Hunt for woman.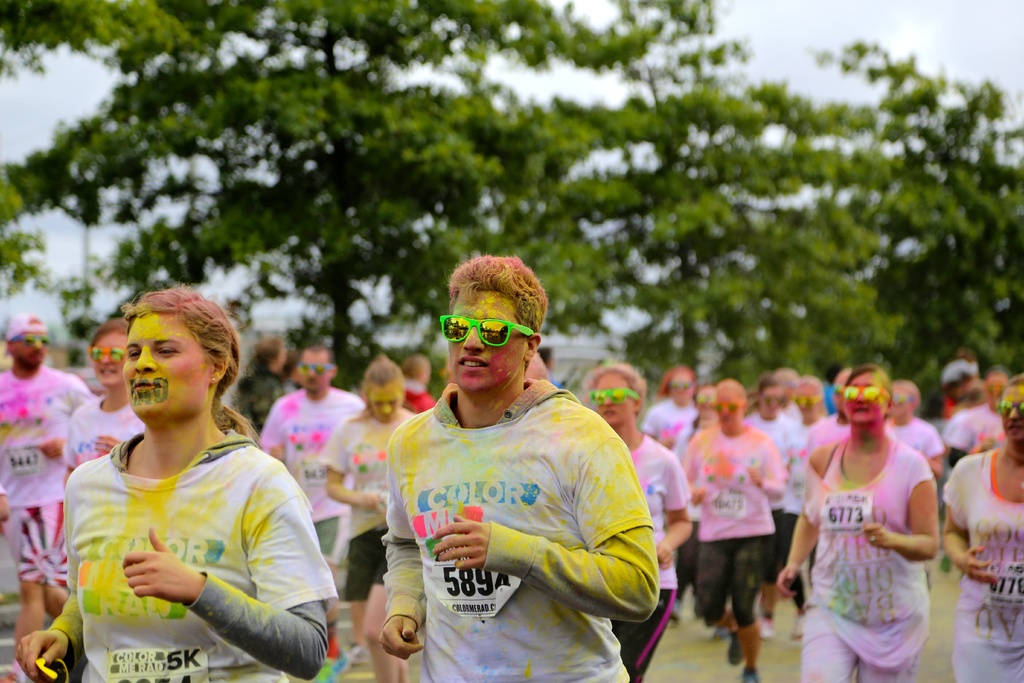
Hunted down at box(779, 370, 845, 648).
